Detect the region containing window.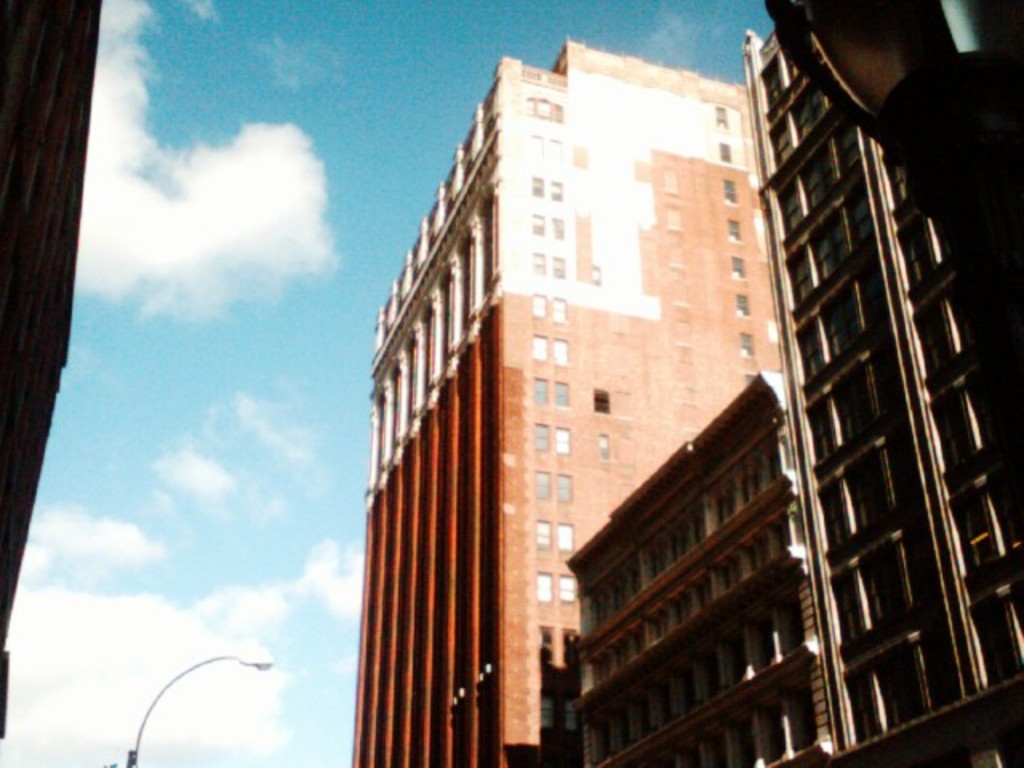
crop(597, 656, 610, 669).
